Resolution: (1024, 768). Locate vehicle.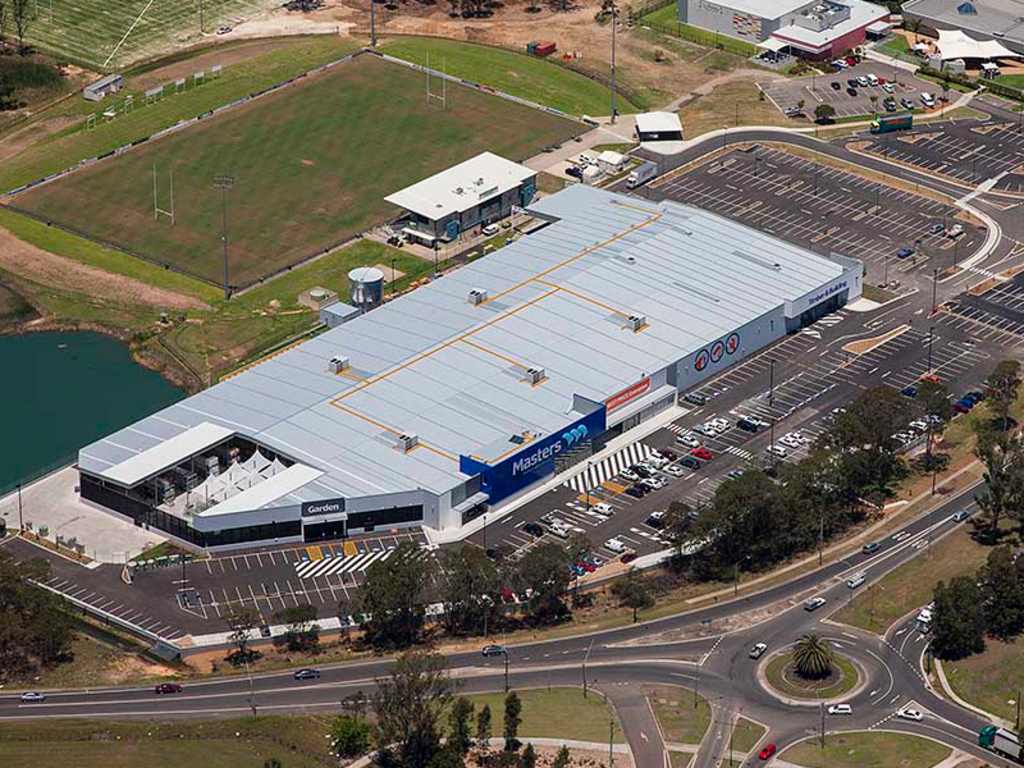
Rect(649, 507, 675, 527).
